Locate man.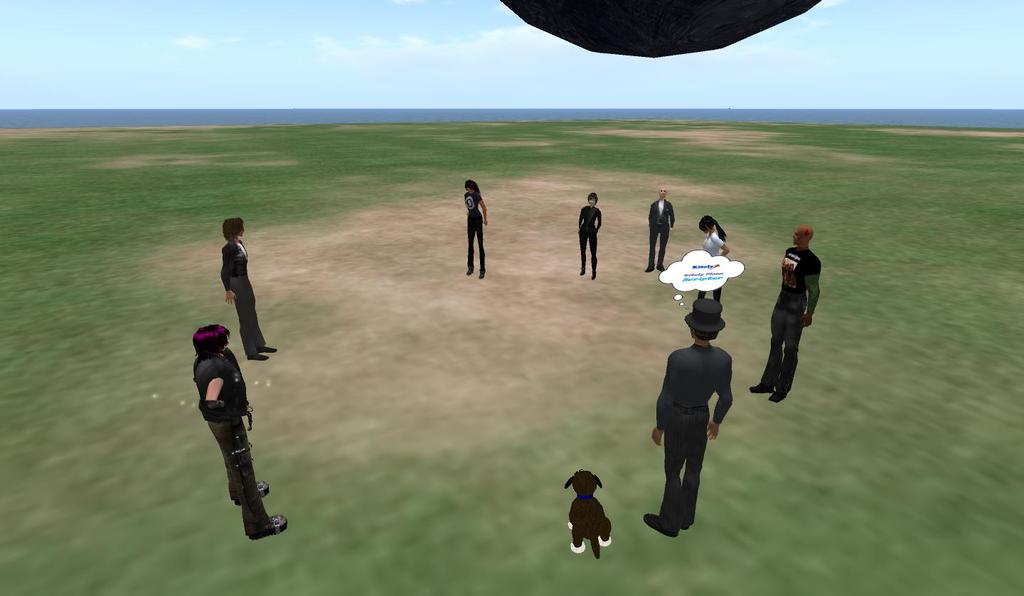
Bounding box: [752,225,819,405].
